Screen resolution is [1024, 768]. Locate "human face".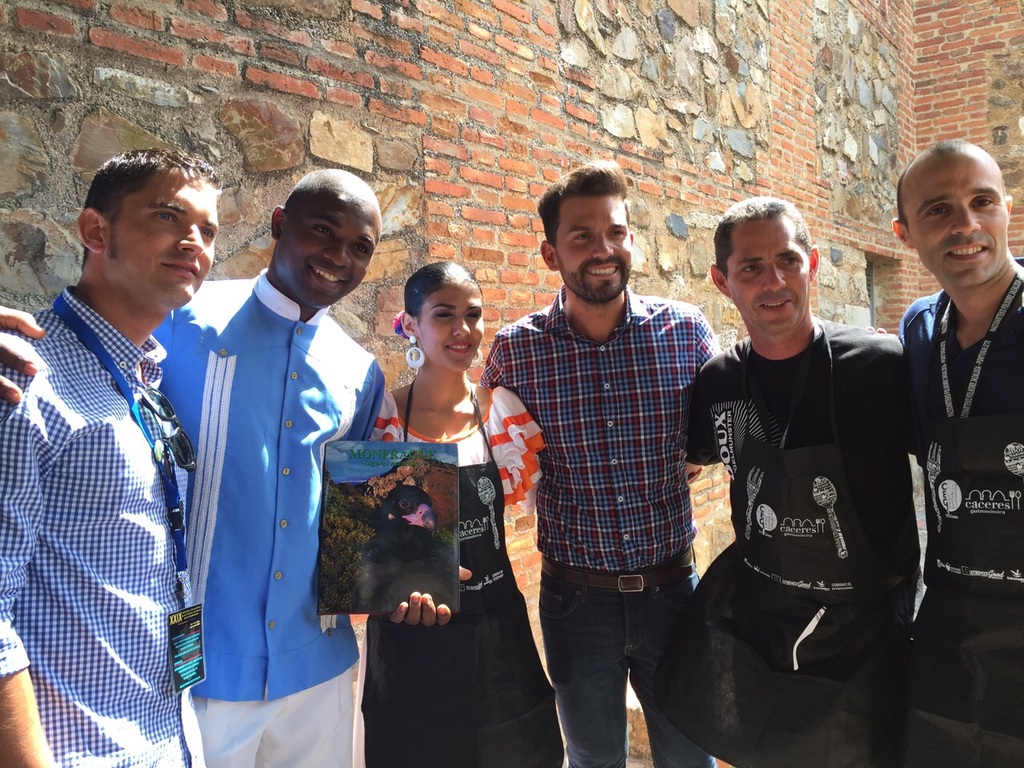
<box>906,159,1007,285</box>.
